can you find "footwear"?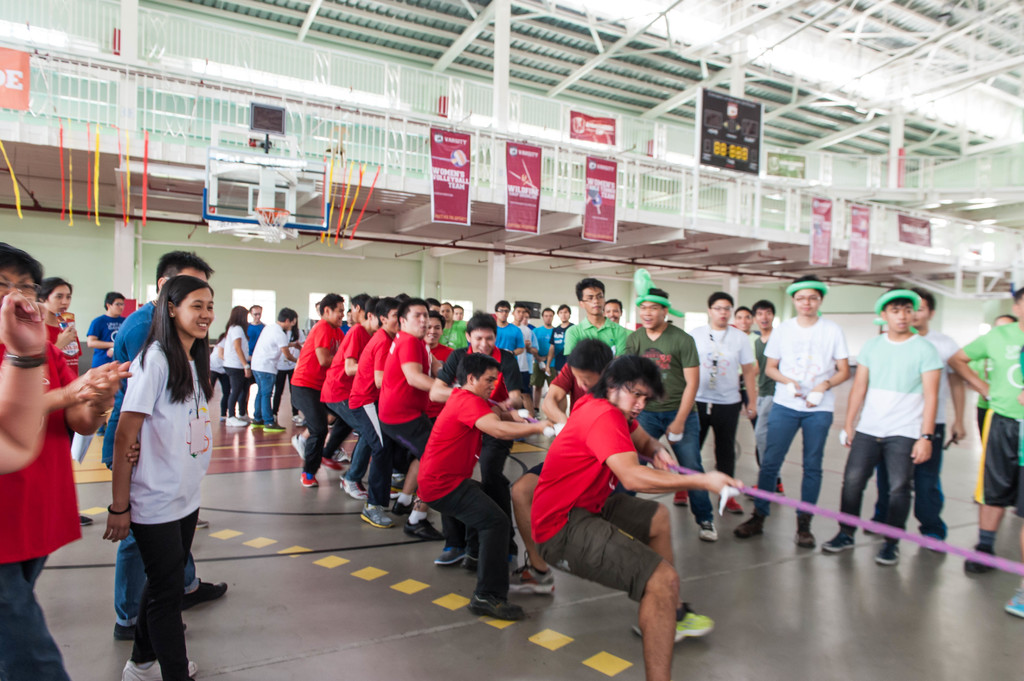
Yes, bounding box: <box>717,497,737,511</box>.
